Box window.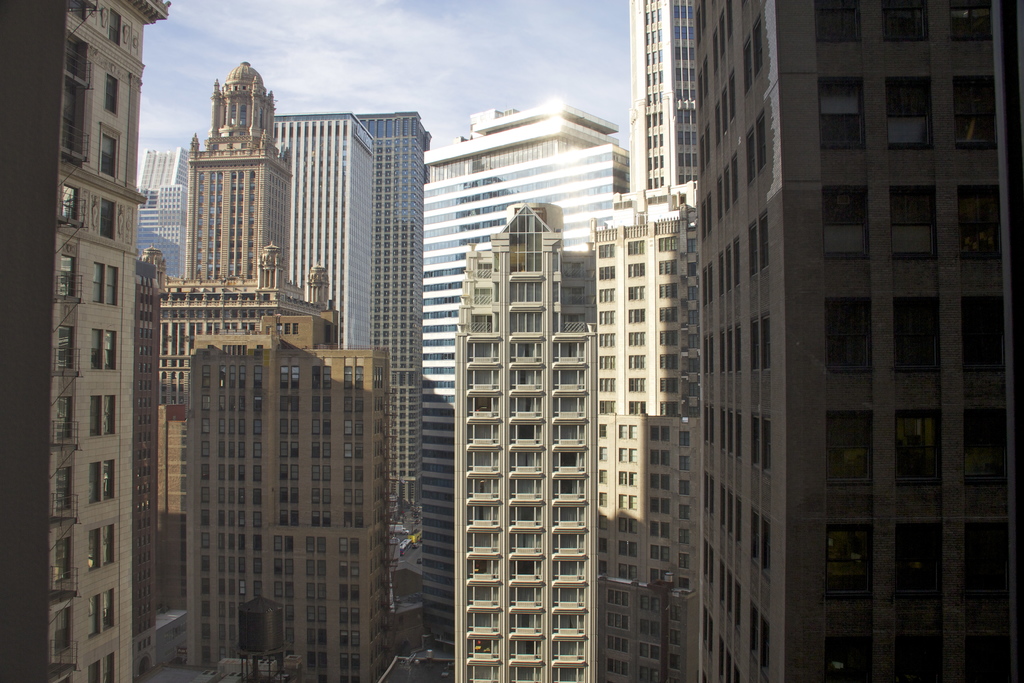
<bbox>94, 123, 122, 181</bbox>.
